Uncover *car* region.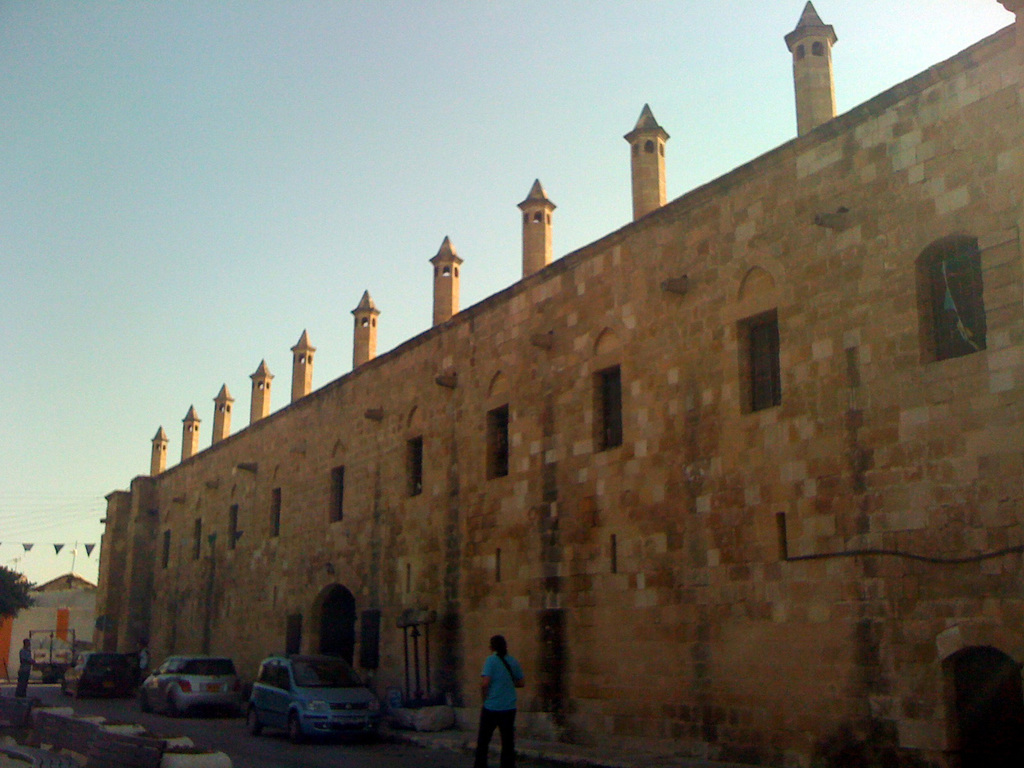
Uncovered: box(144, 653, 251, 716).
